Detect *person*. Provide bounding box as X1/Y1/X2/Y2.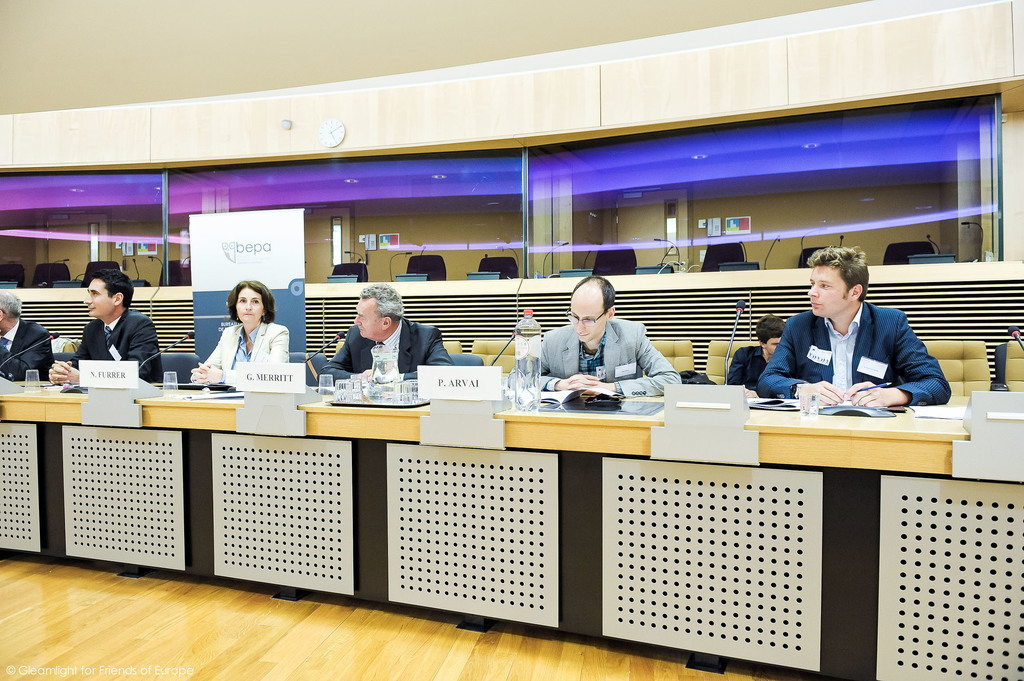
191/283/287/382.
